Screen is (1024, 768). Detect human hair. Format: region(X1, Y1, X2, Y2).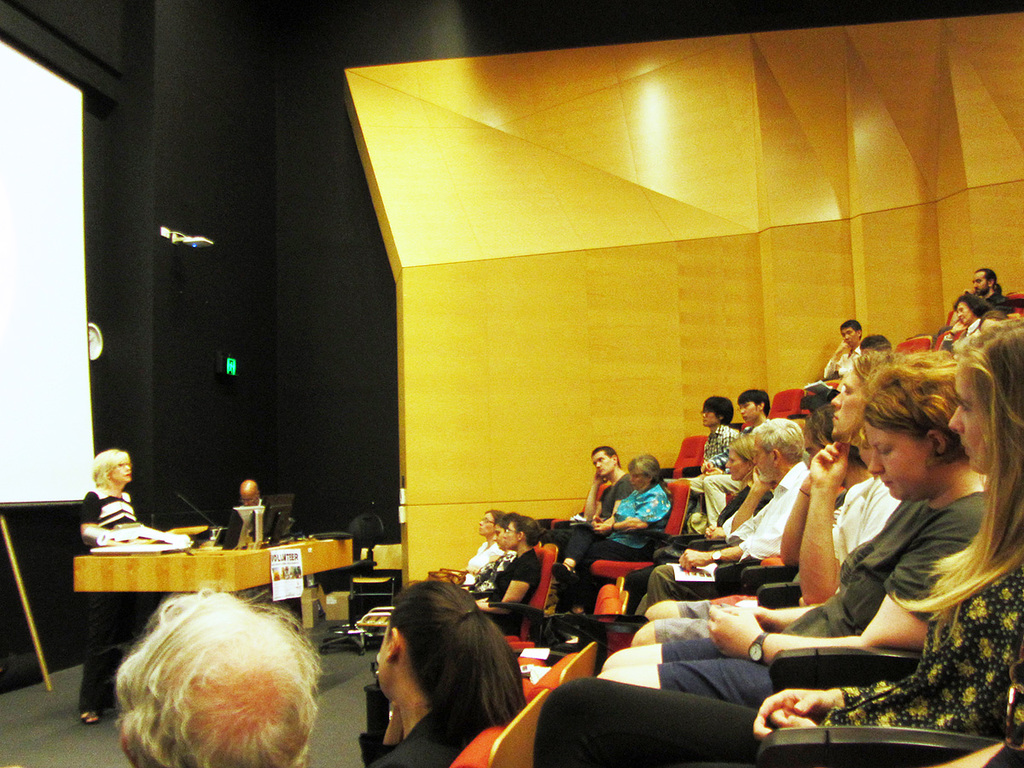
region(387, 583, 525, 728).
